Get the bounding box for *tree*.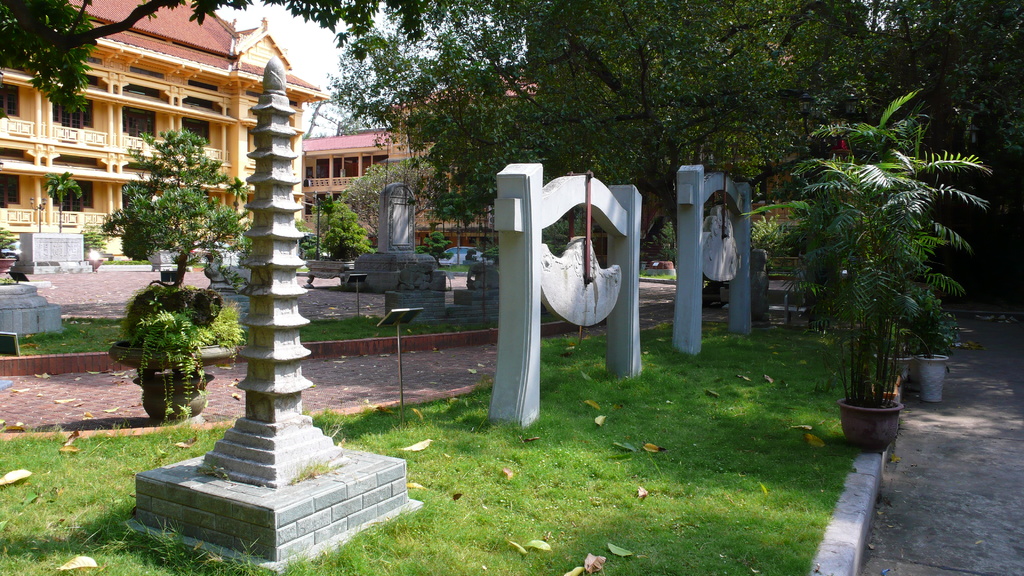
box(0, 0, 430, 117).
